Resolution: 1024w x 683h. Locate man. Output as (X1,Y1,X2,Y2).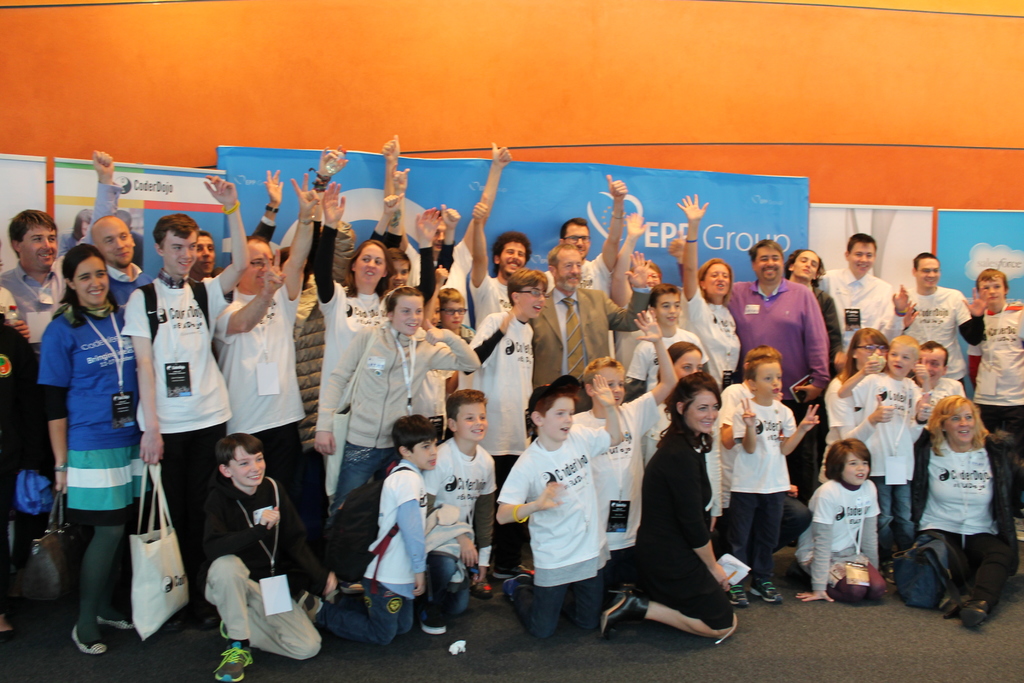
(122,177,250,628).
